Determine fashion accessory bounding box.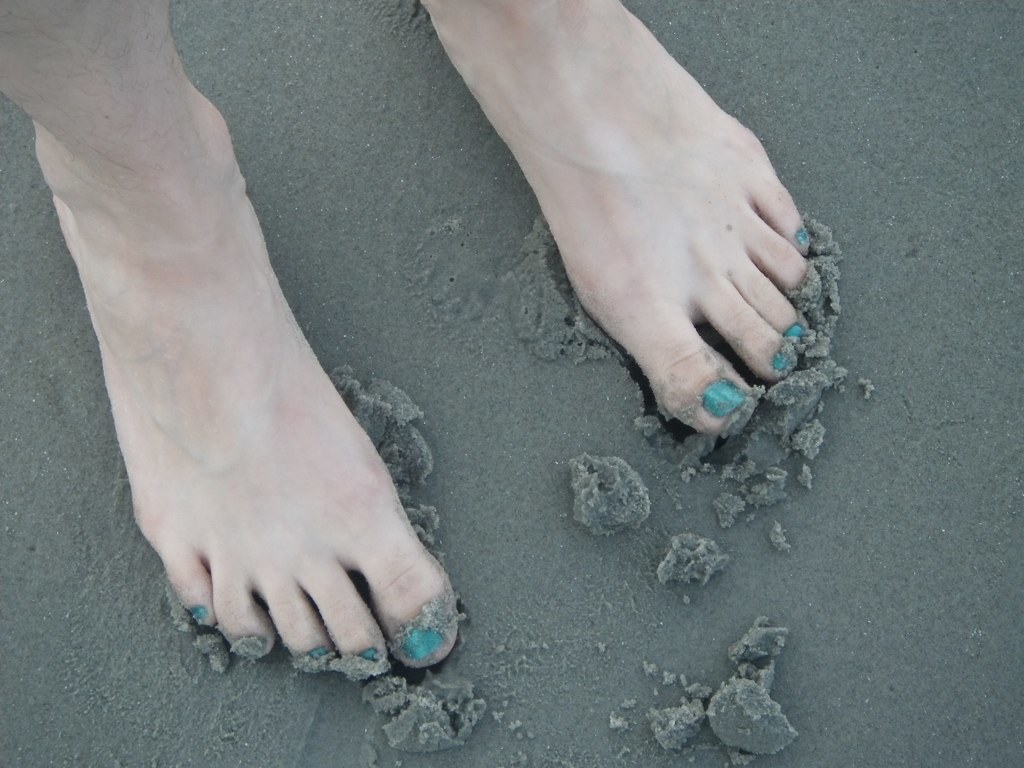
Determined: Rect(354, 647, 379, 664).
